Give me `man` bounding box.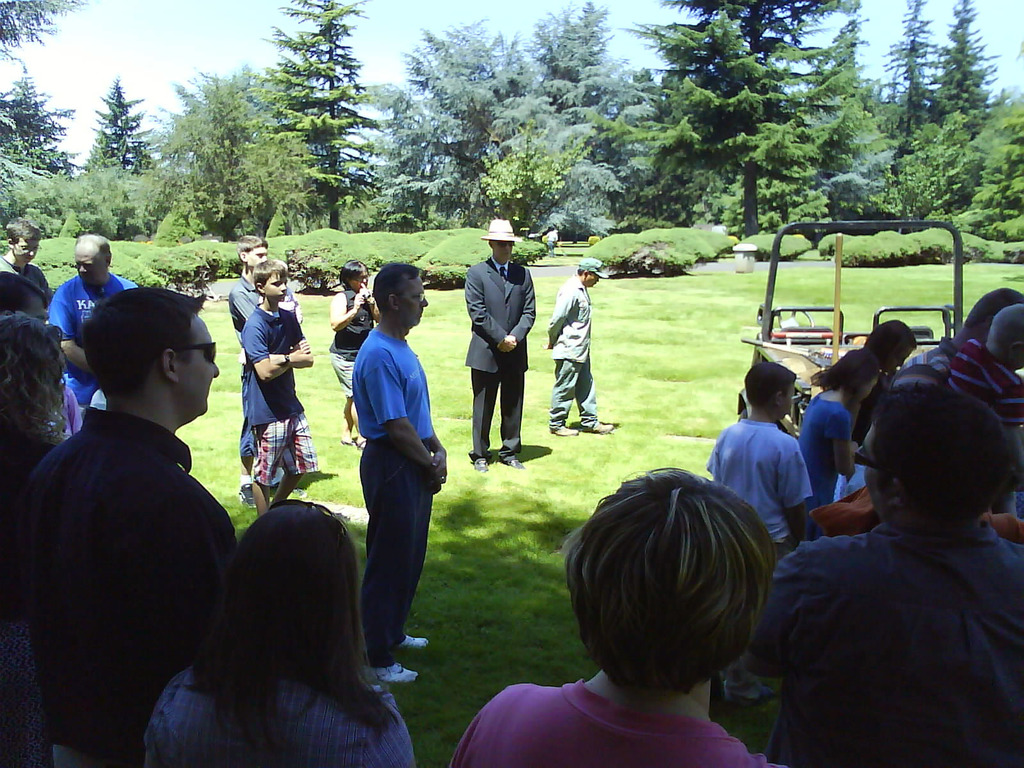
[0, 217, 52, 321].
